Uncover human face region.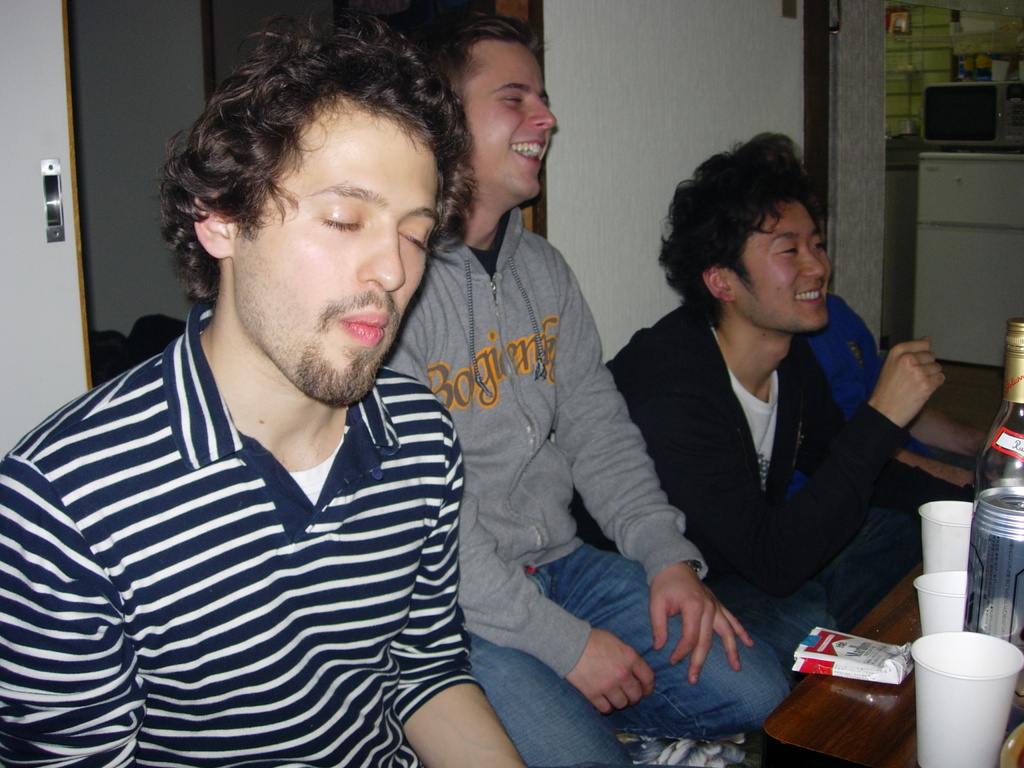
Uncovered: 734,202,833,335.
